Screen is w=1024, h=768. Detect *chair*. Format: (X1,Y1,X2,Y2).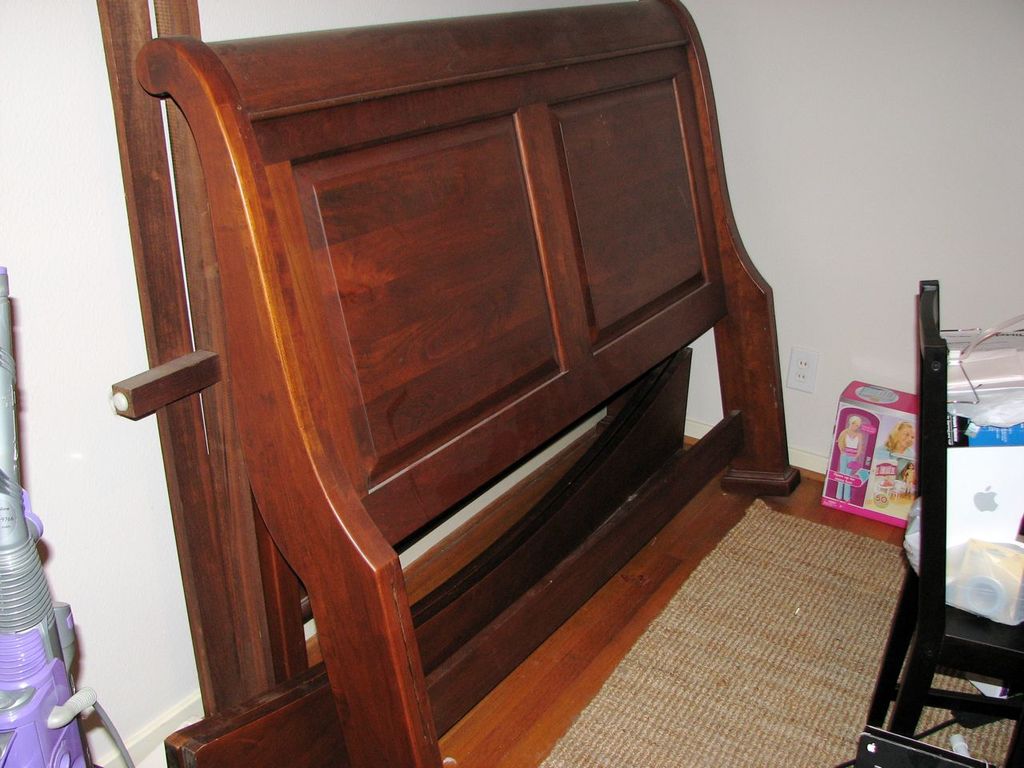
(866,277,1023,767).
